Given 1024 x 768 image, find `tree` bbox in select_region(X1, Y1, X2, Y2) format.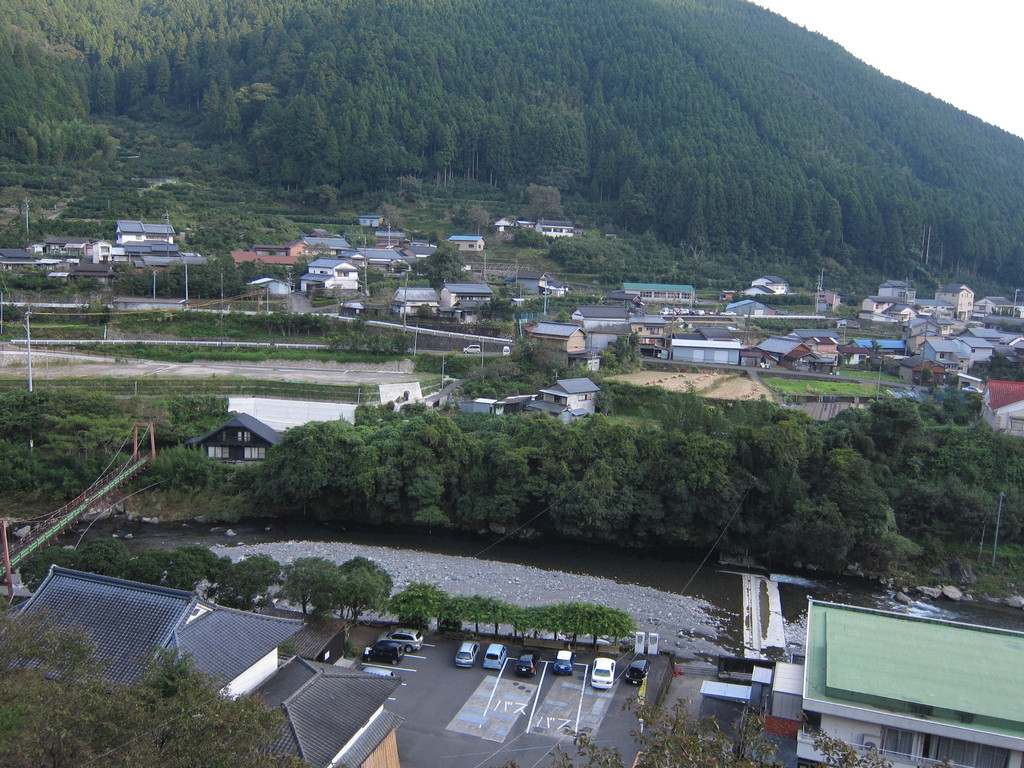
select_region(497, 685, 906, 767).
